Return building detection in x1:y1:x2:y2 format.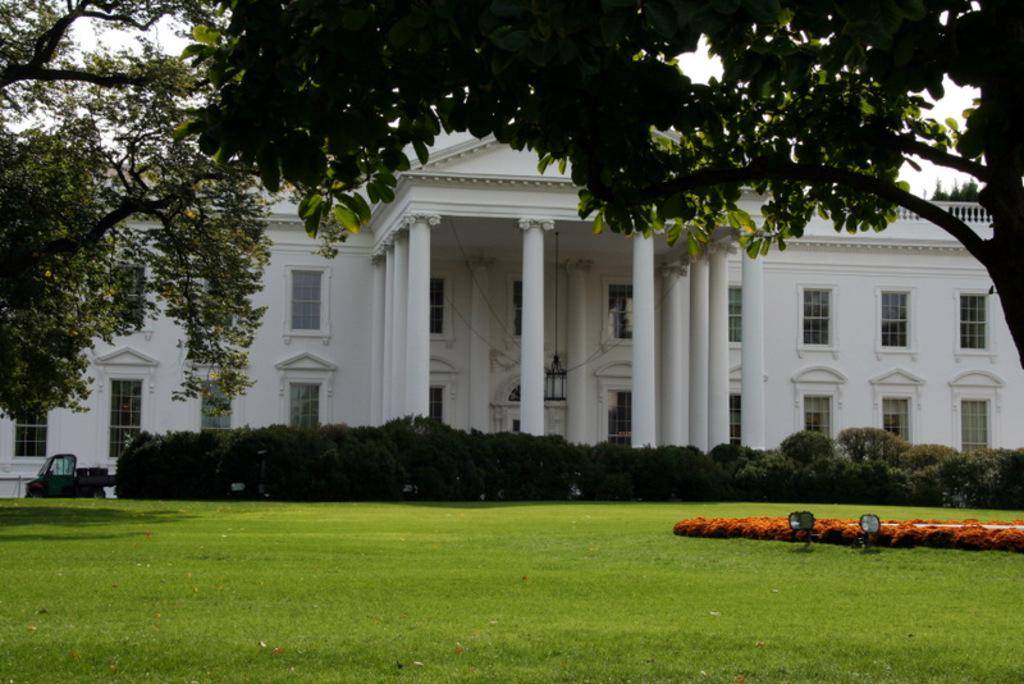
0:136:1023:502.
